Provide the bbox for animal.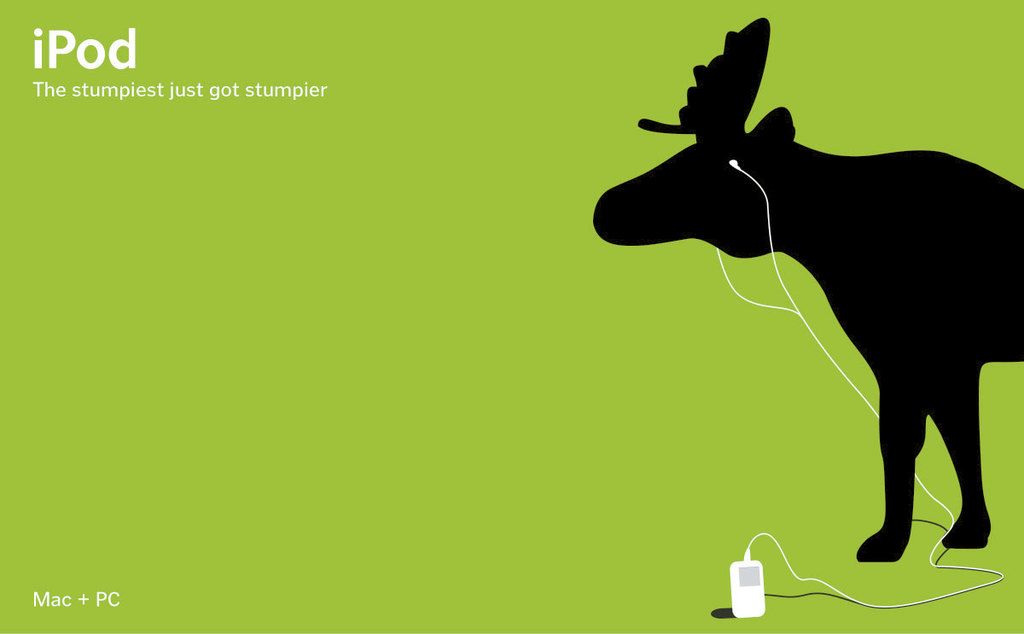
(left=591, top=15, right=1023, bottom=564).
